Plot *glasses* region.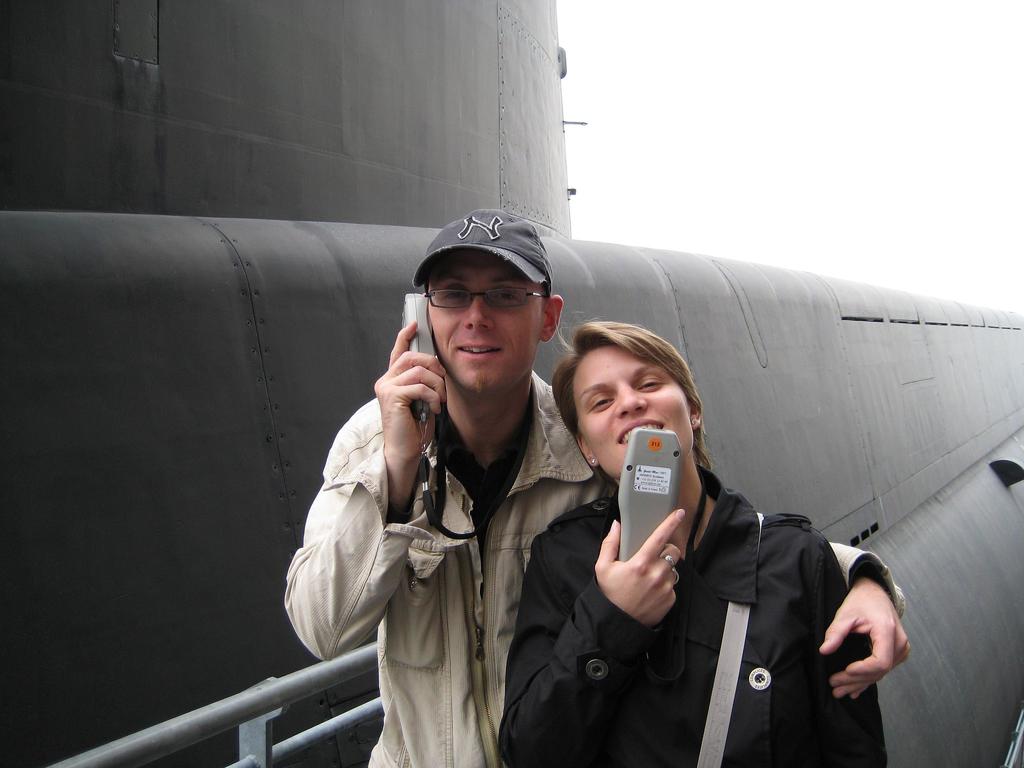
Plotted at 422,287,543,308.
